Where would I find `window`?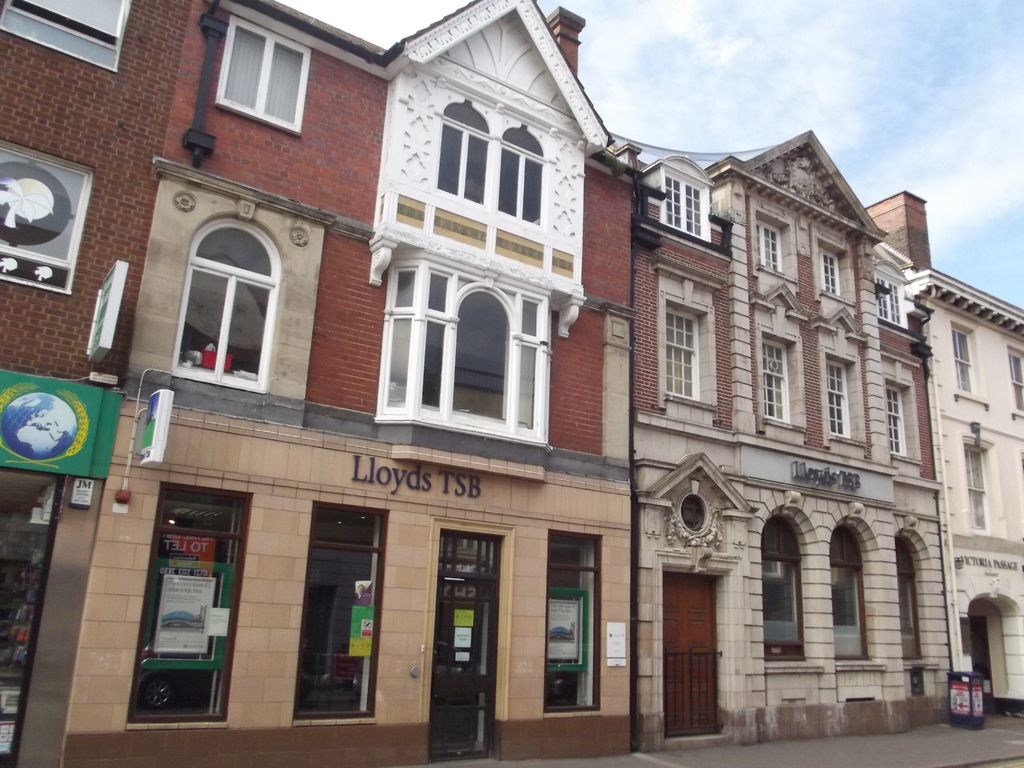
At rect(886, 382, 924, 464).
